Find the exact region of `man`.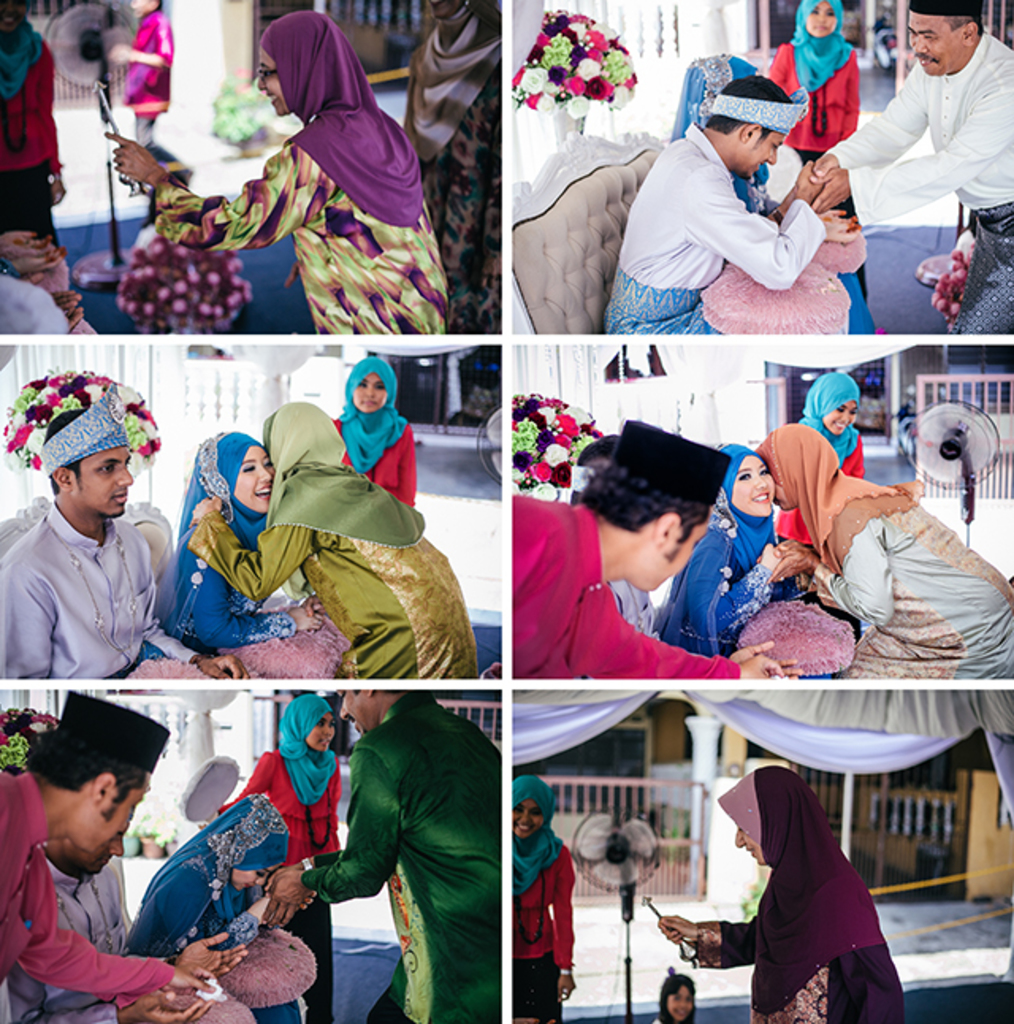
Exact region: locate(605, 71, 824, 333).
